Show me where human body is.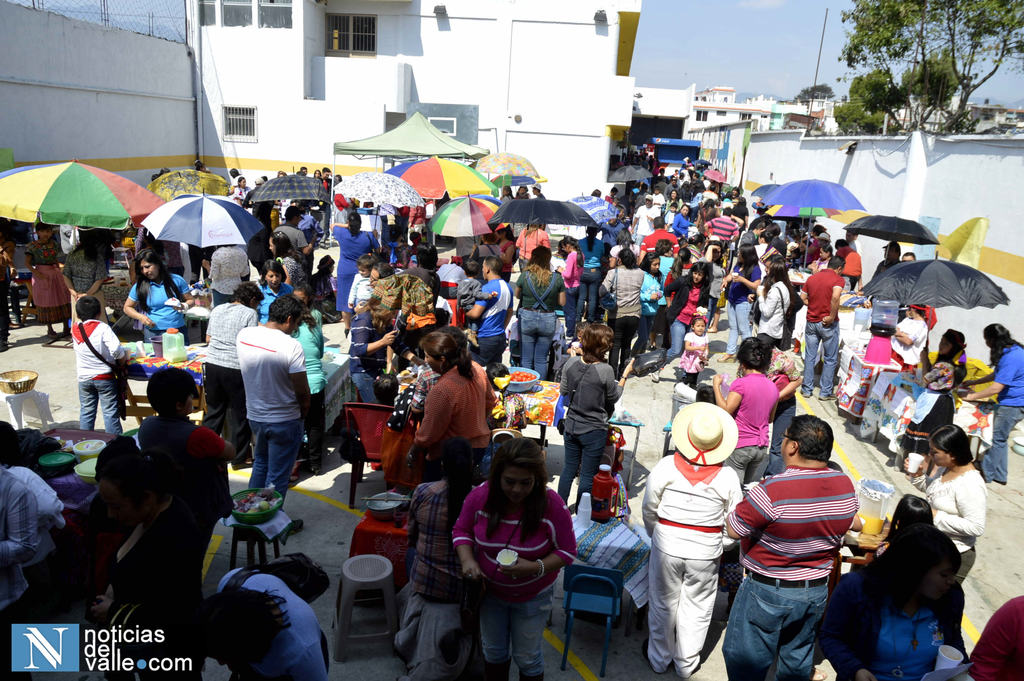
human body is at 635/393/745/680.
